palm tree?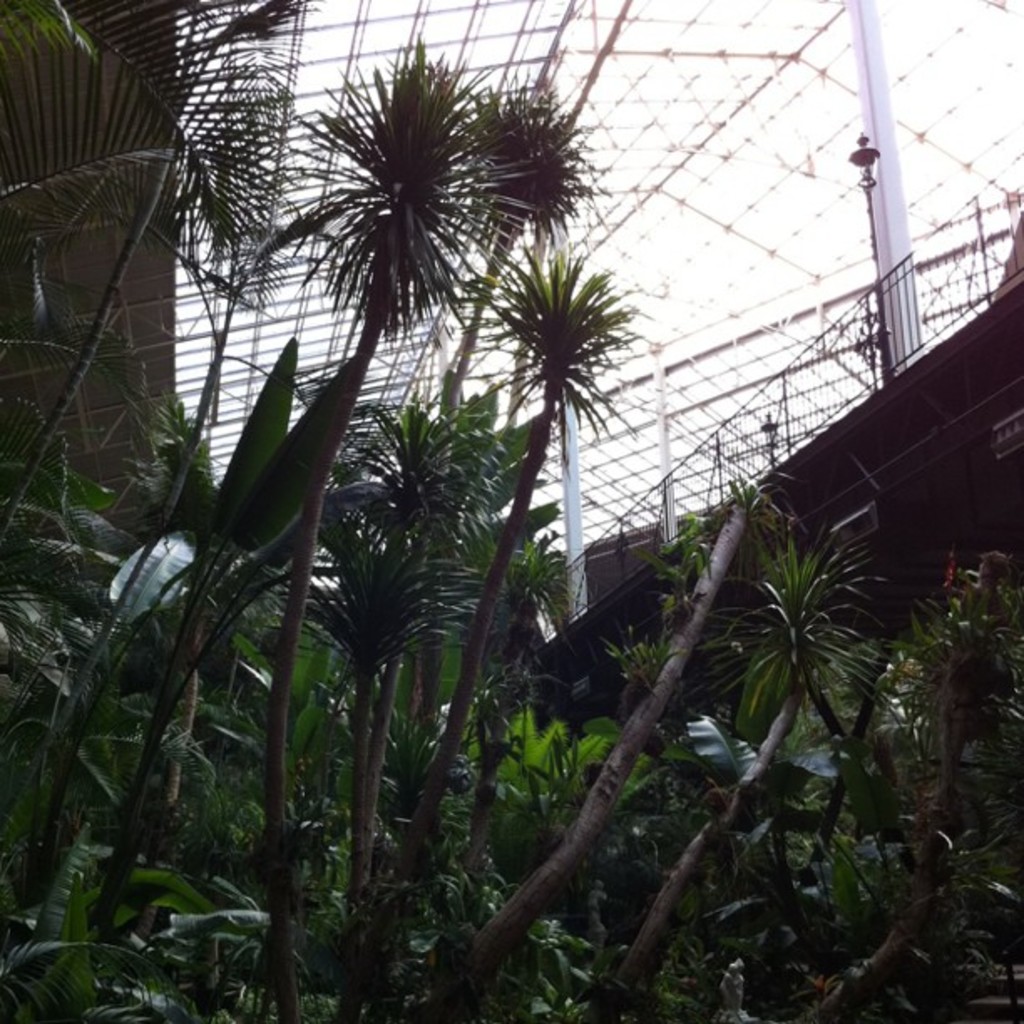
box(23, 20, 248, 477)
